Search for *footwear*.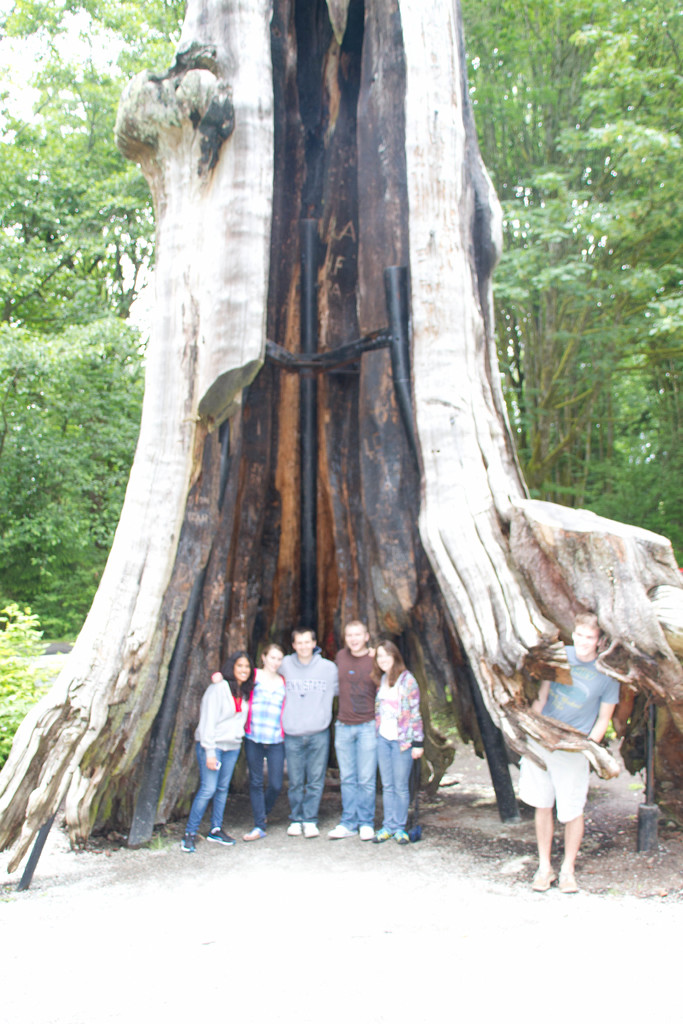
Found at crop(302, 819, 320, 838).
